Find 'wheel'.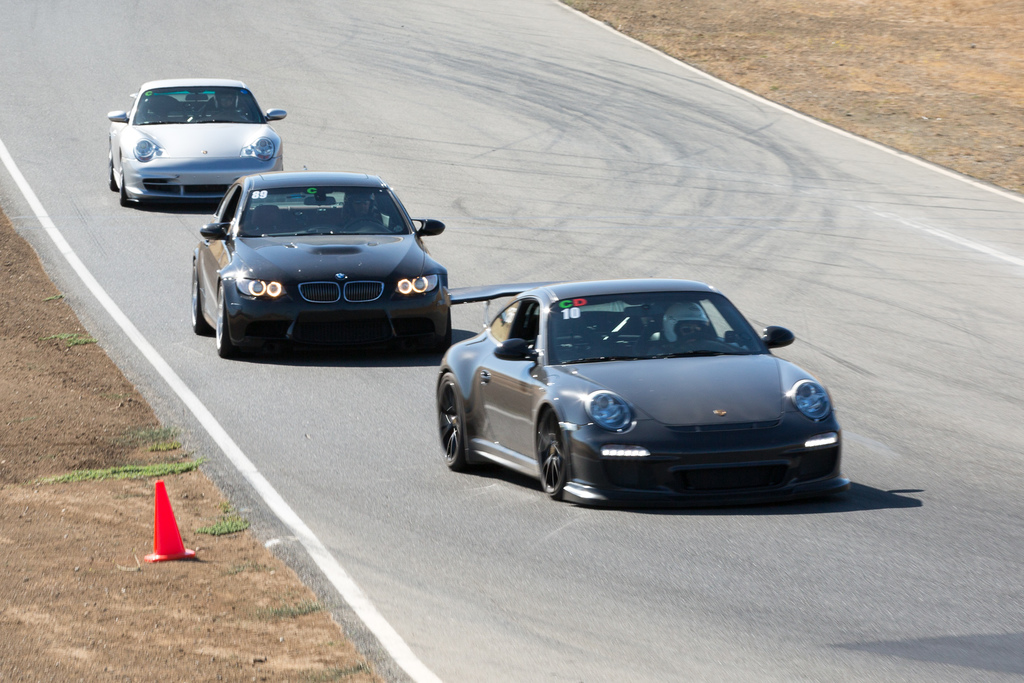
<box>535,413,585,506</box>.
